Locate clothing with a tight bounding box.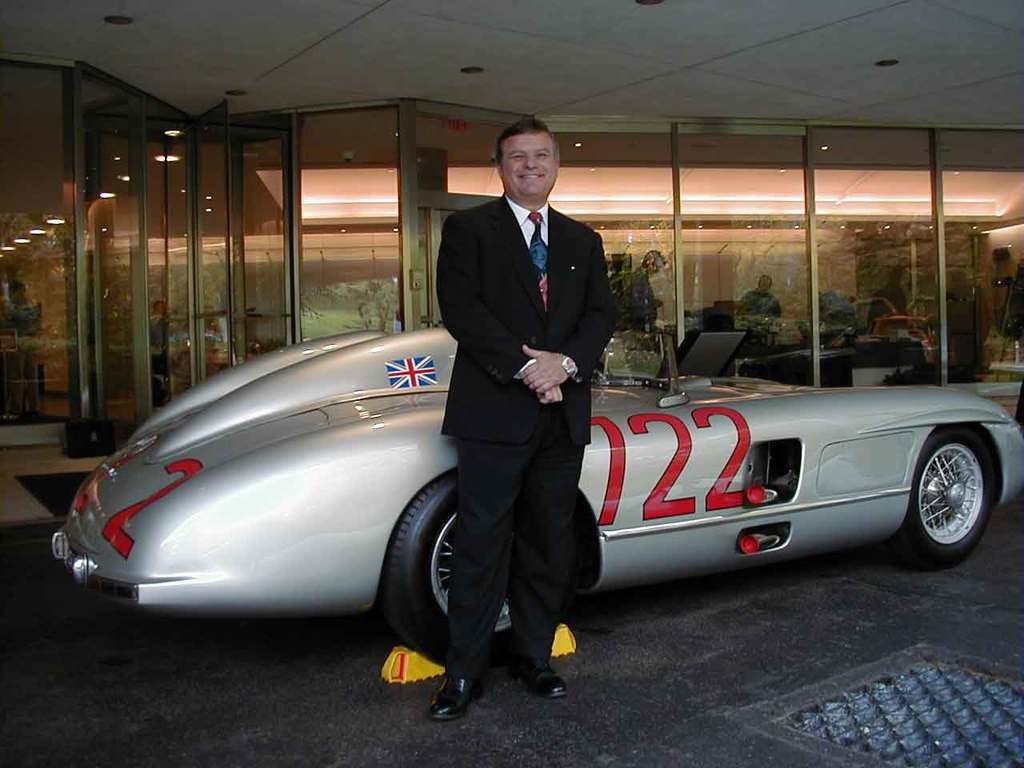
Rect(146, 313, 174, 399).
